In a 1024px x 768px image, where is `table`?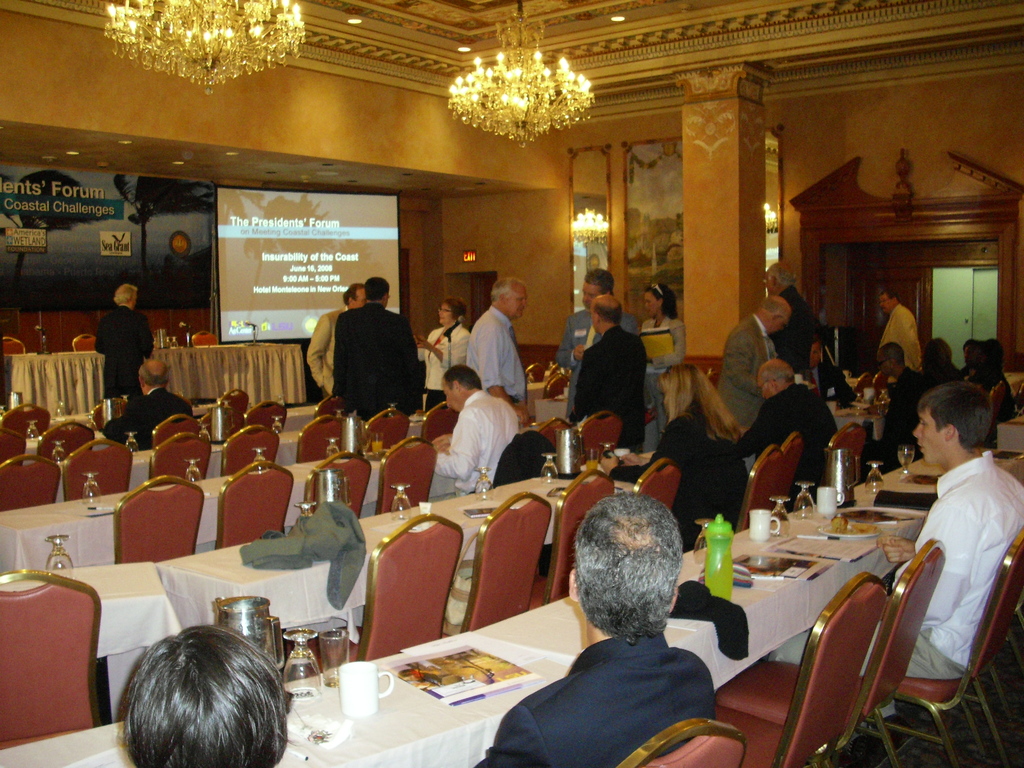
pyautogui.locateOnScreen(534, 388, 576, 428).
